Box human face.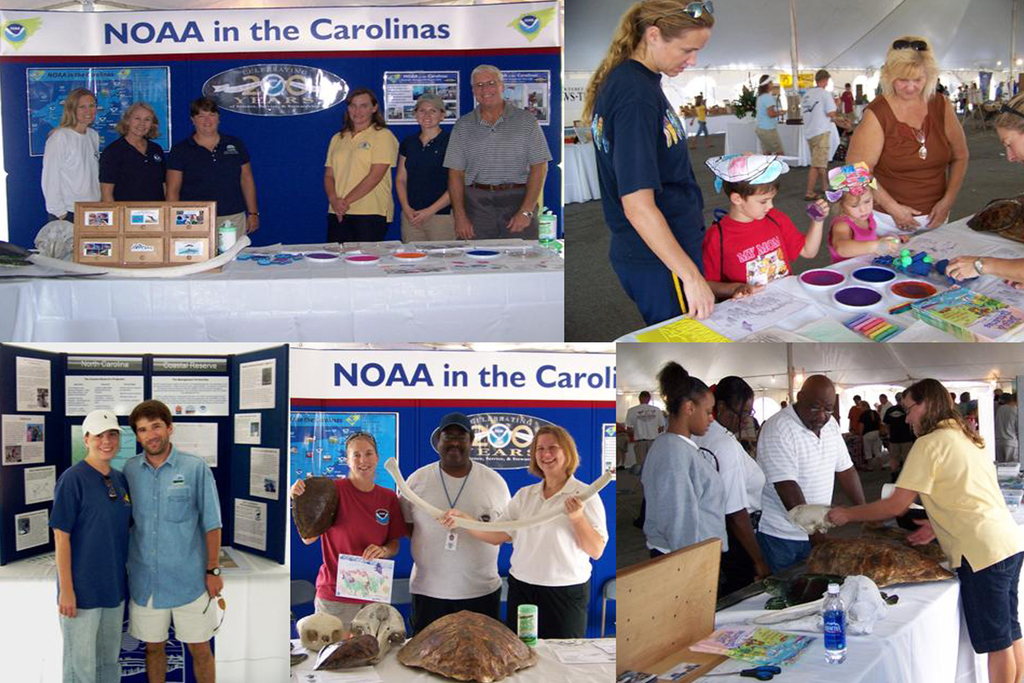
left=135, top=418, right=166, bottom=456.
